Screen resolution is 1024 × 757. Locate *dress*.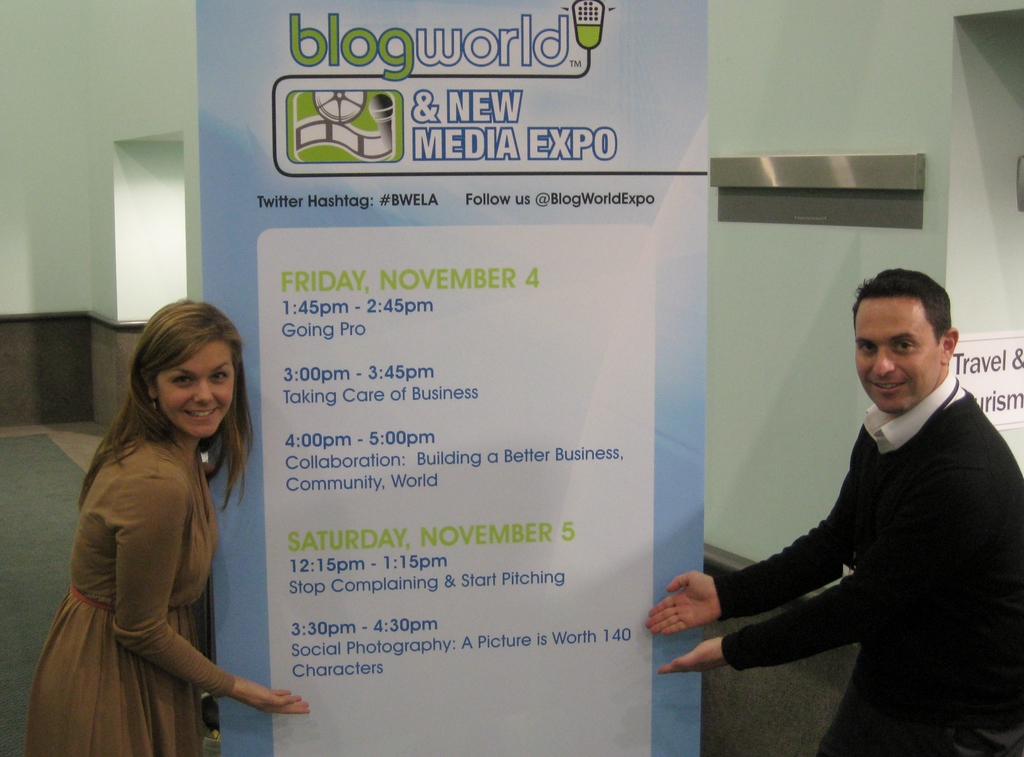
22:437:236:756.
